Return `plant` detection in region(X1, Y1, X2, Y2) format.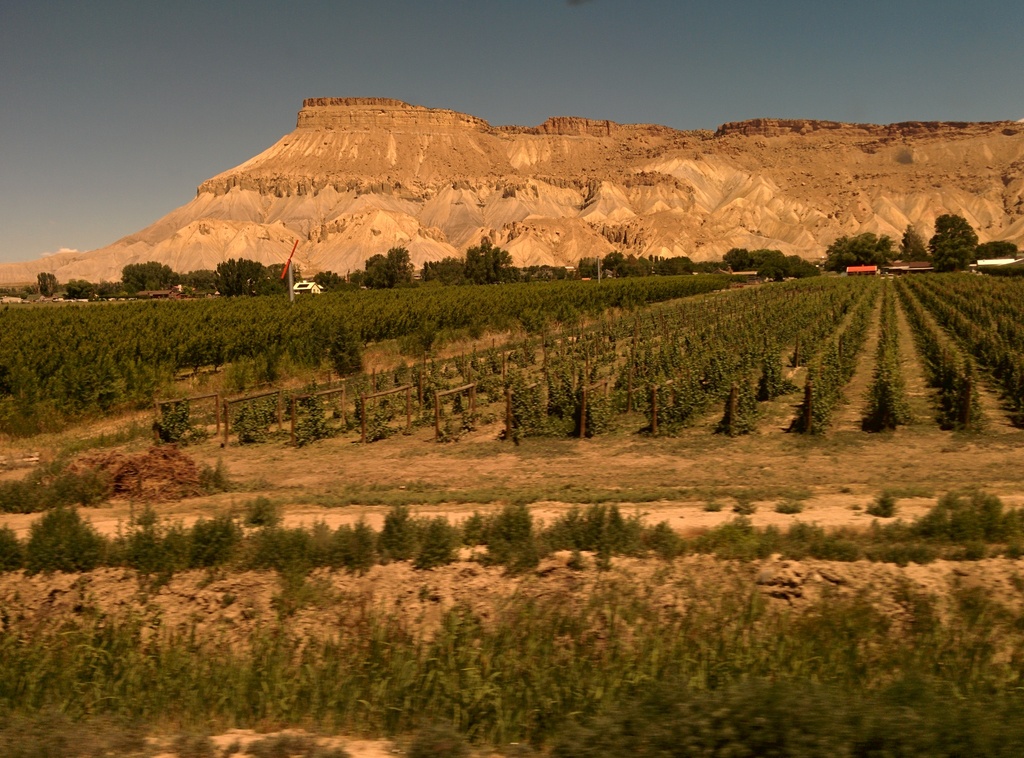
region(732, 489, 751, 513).
